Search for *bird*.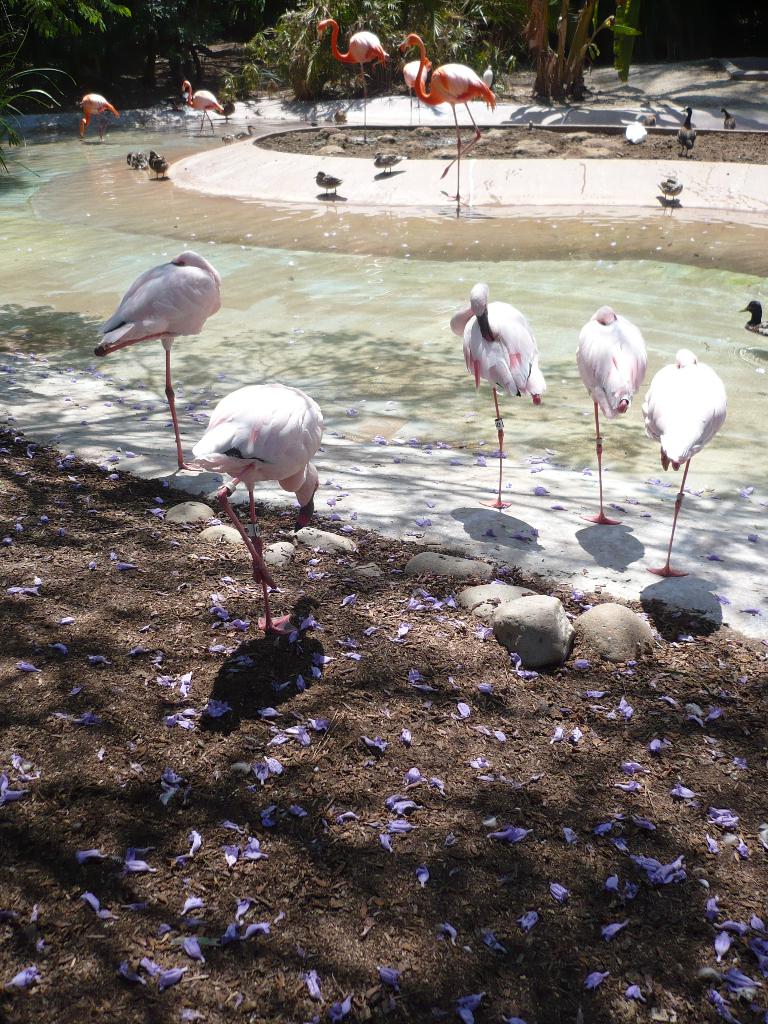
Found at {"x1": 374, "y1": 152, "x2": 407, "y2": 177}.
